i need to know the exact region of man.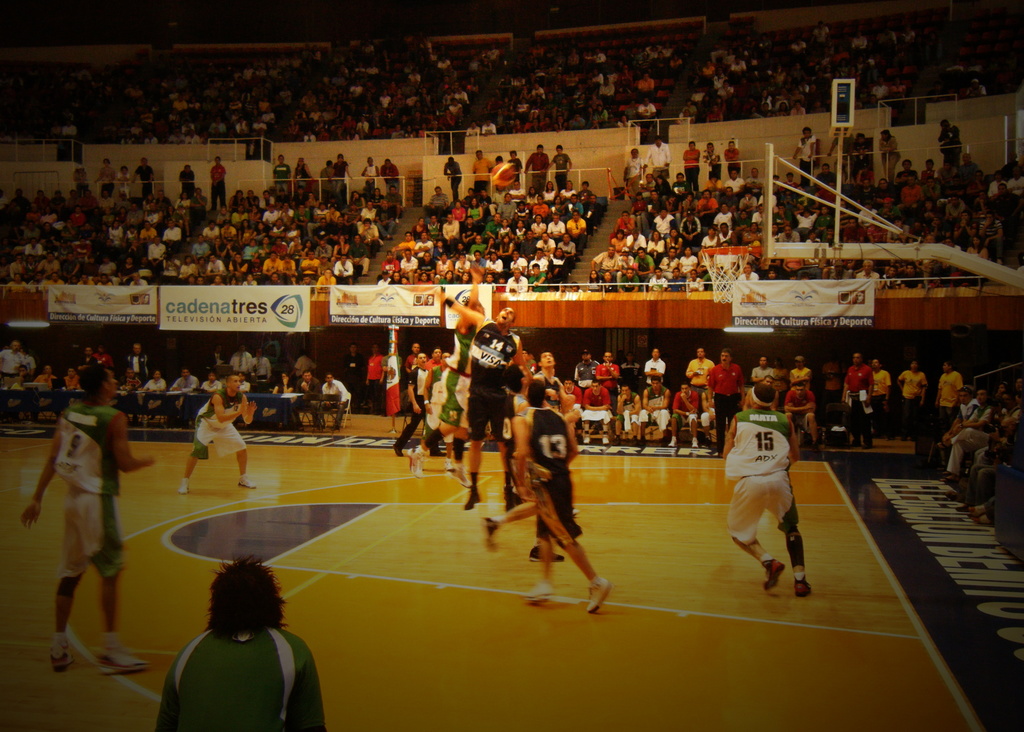
Region: locate(857, 255, 883, 293).
